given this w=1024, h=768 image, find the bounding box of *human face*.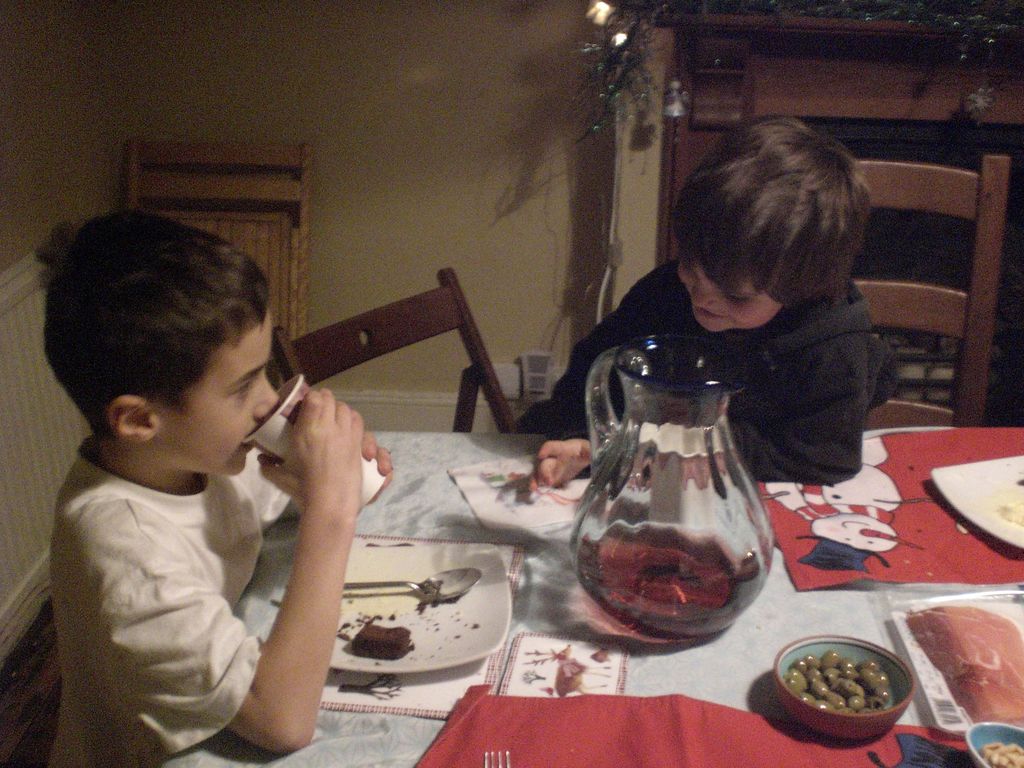
[left=156, top=309, right=279, bottom=476].
